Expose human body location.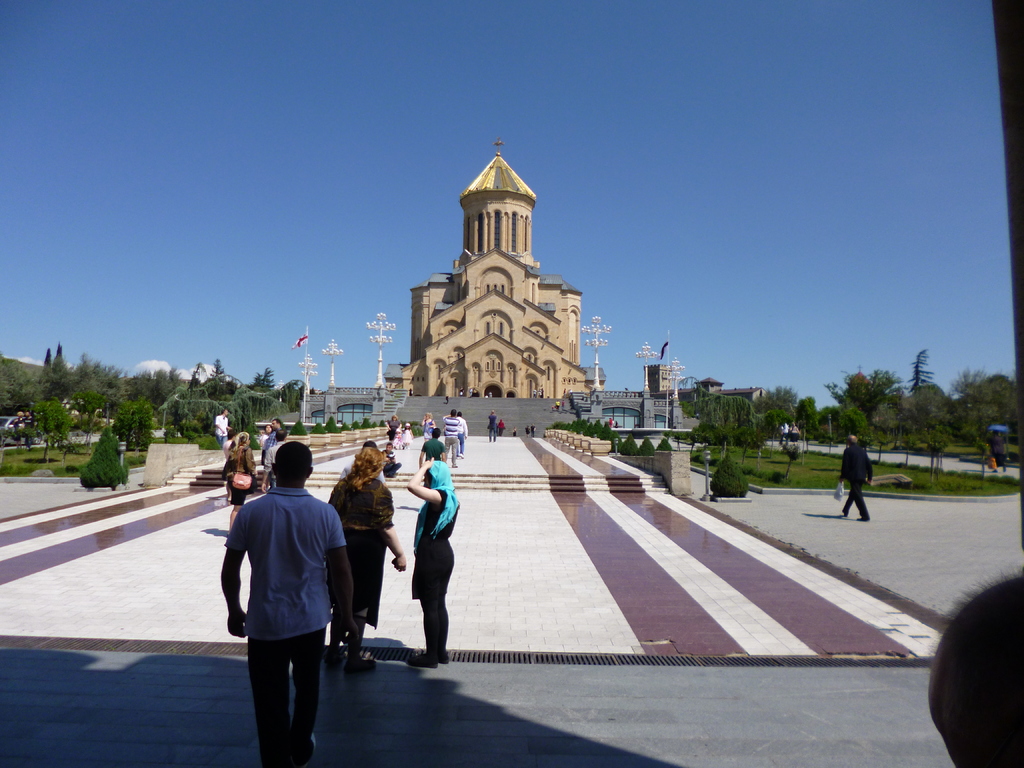
Exposed at Rect(262, 440, 283, 487).
